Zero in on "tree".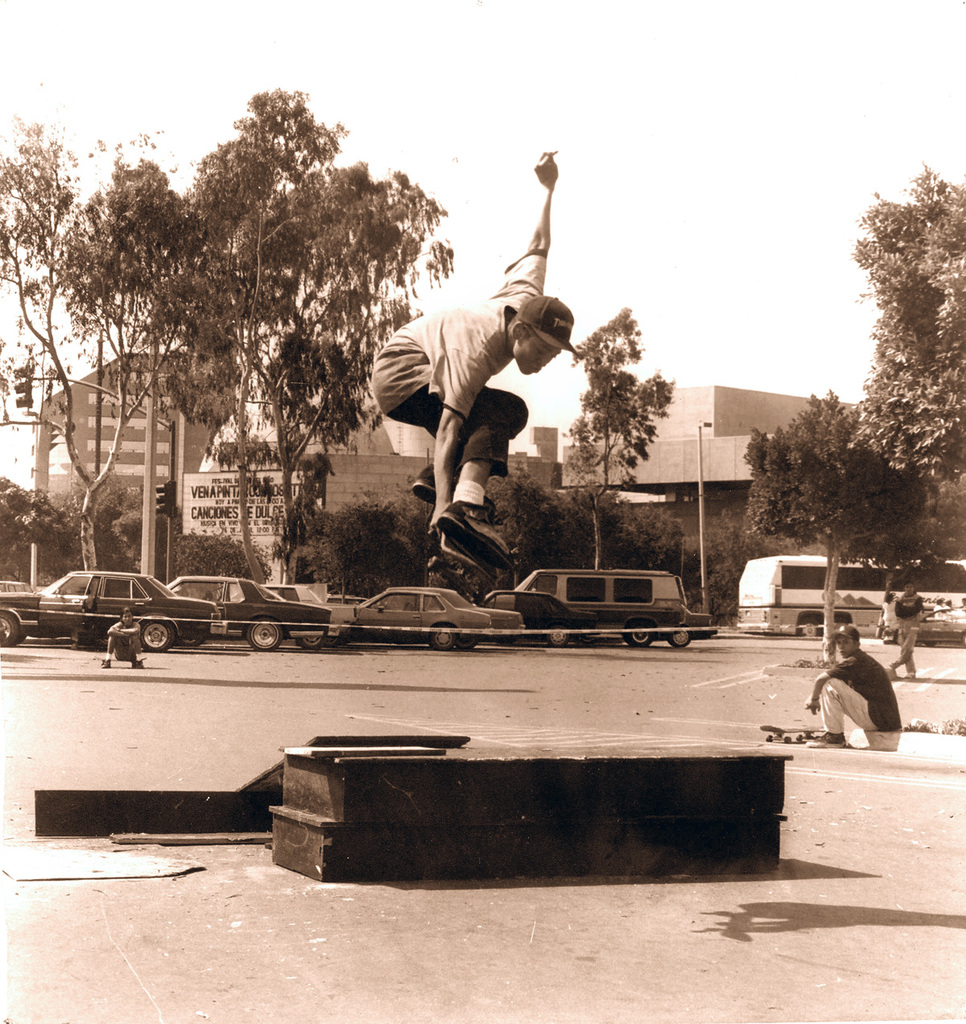
Zeroed in: (156,107,531,593).
